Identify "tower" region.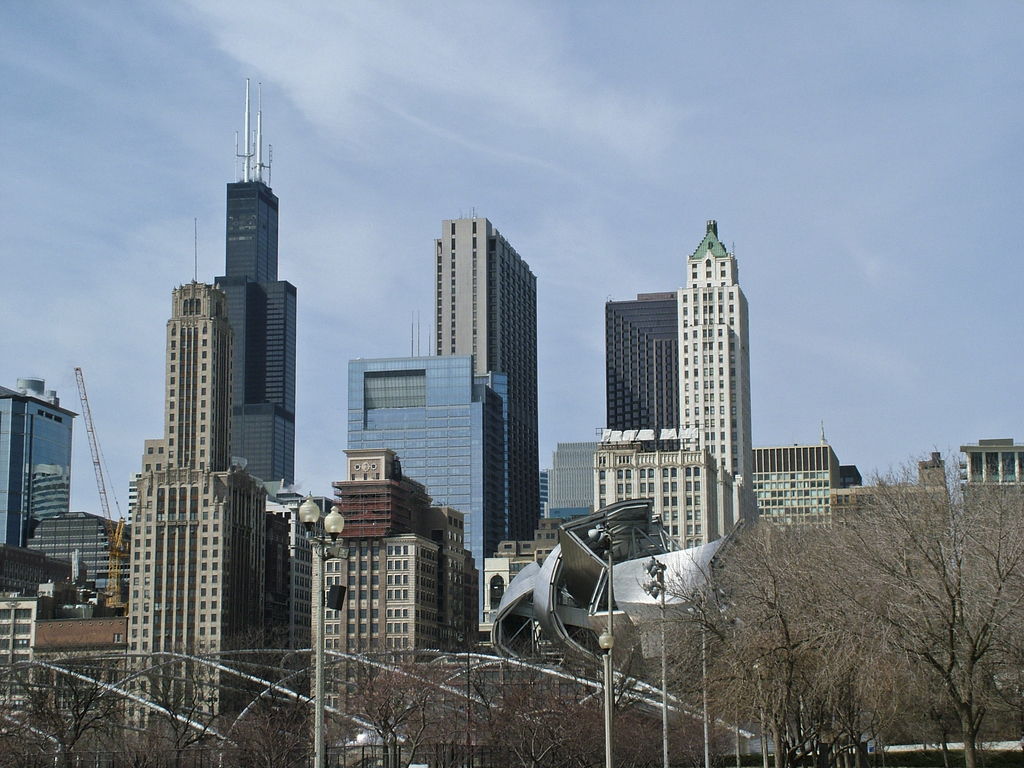
Region: BBox(675, 220, 751, 520).
